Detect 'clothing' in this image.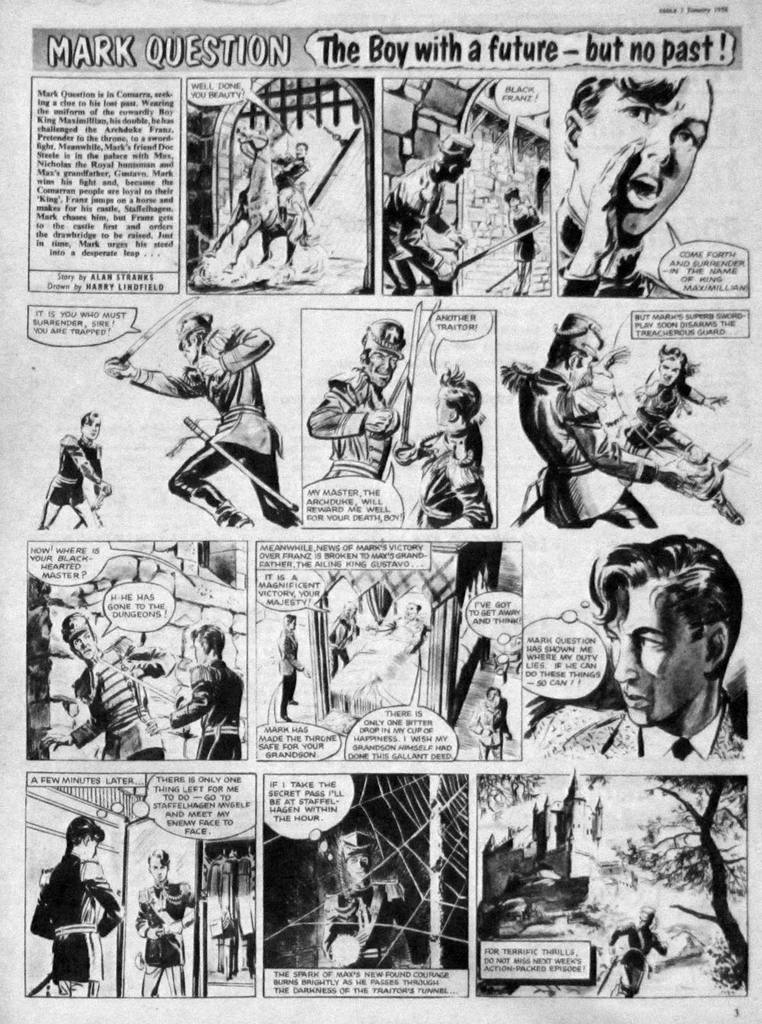
Detection: {"left": 31, "top": 414, "right": 126, "bottom": 522}.
